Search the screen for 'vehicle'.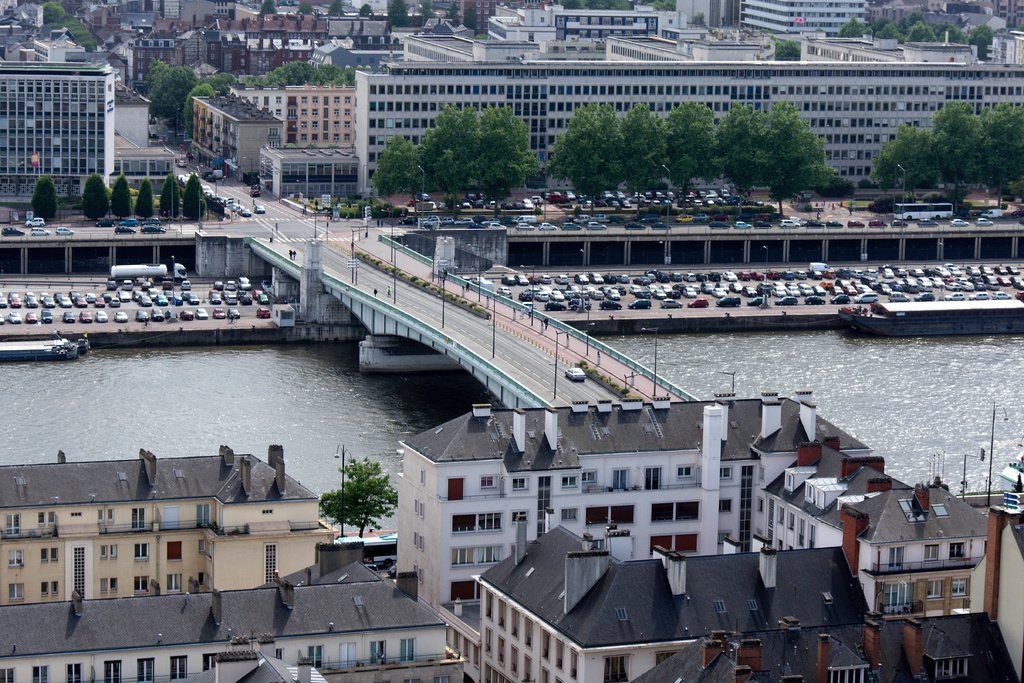
Found at 211/306/225/318.
